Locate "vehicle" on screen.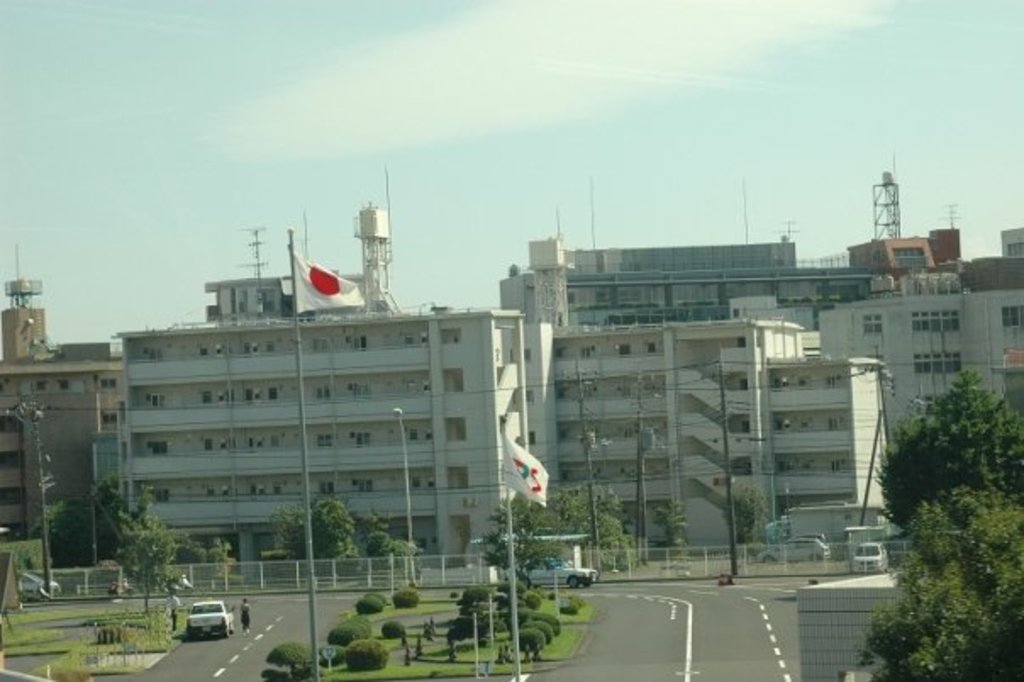
On screen at [849,539,890,573].
